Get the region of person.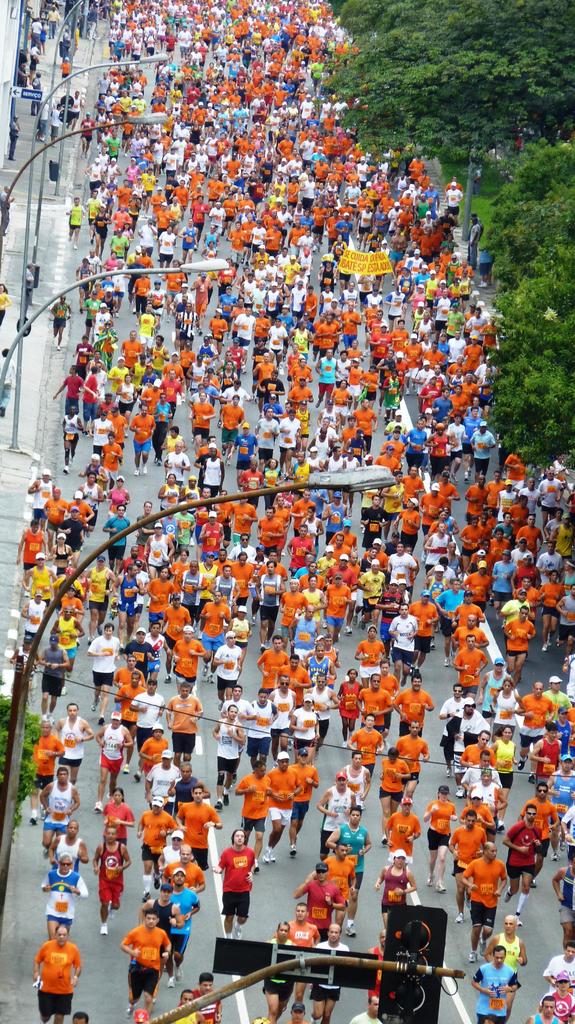
<bbox>161, 684, 208, 762</bbox>.
